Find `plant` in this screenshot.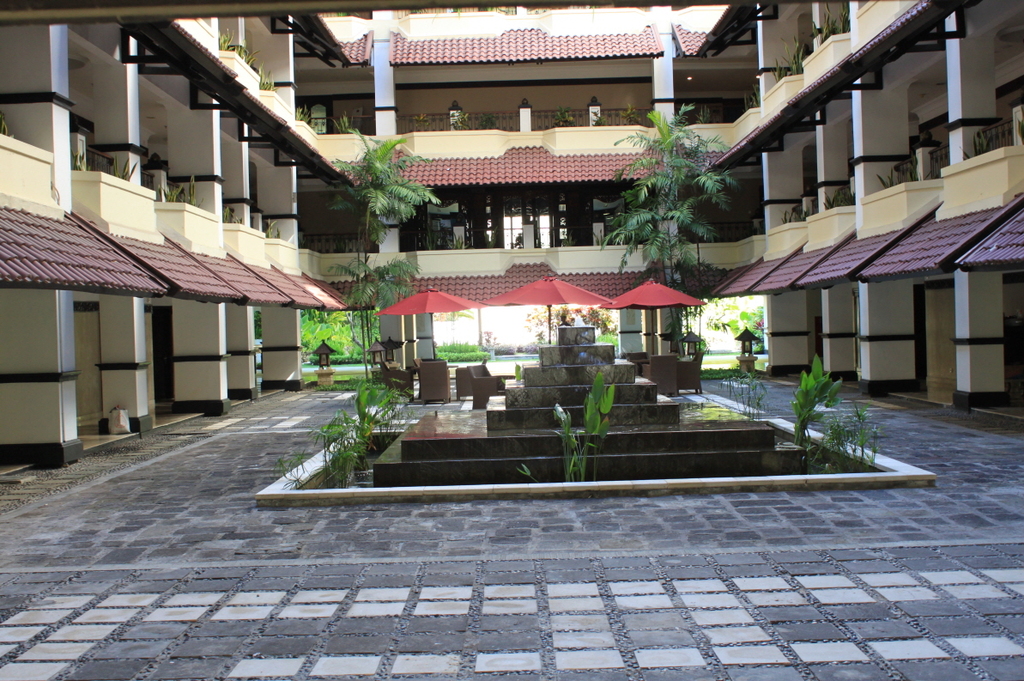
The bounding box for `plant` is (left=218, top=203, right=241, bottom=225).
